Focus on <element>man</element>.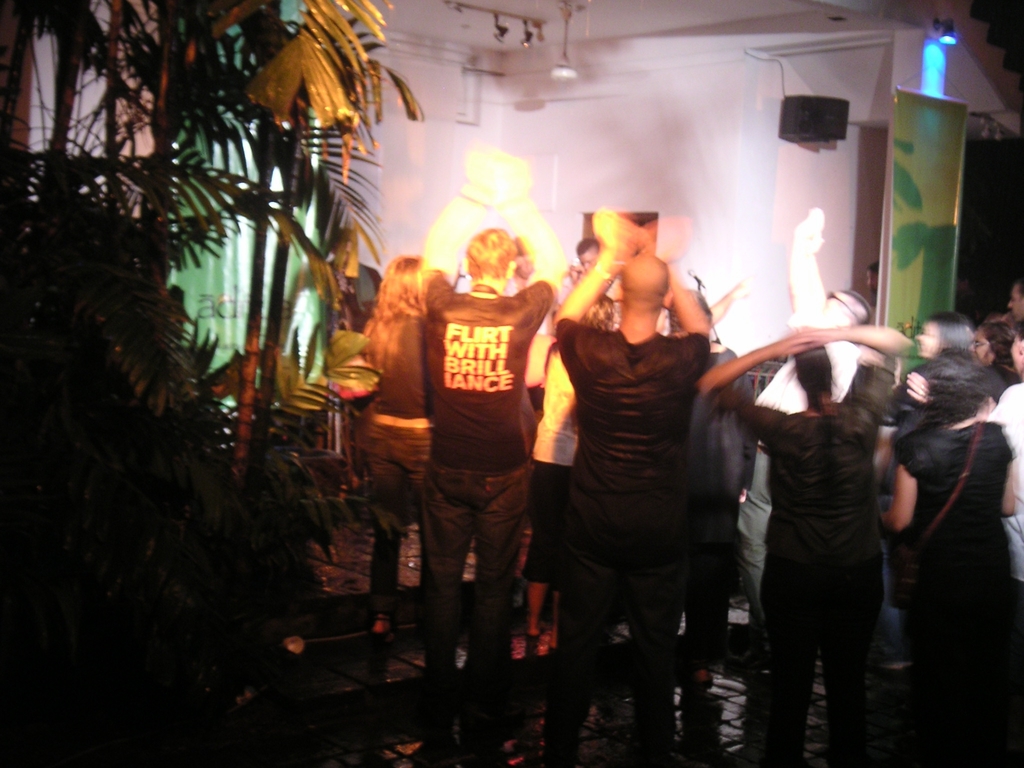
Focused at (x1=752, y1=210, x2=876, y2=598).
